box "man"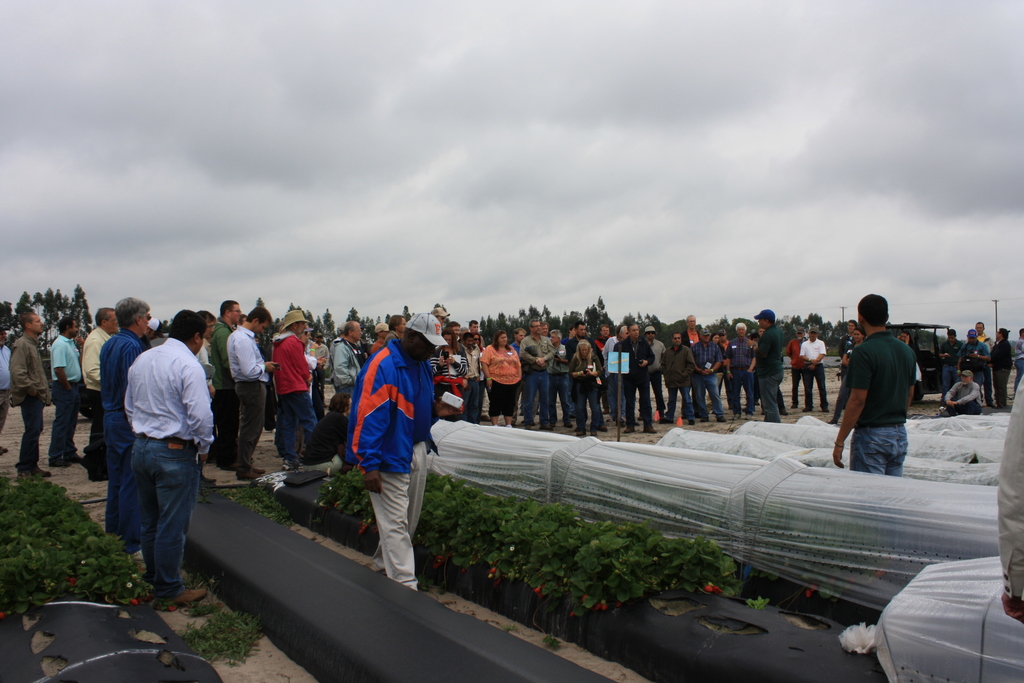
box(227, 306, 278, 481)
